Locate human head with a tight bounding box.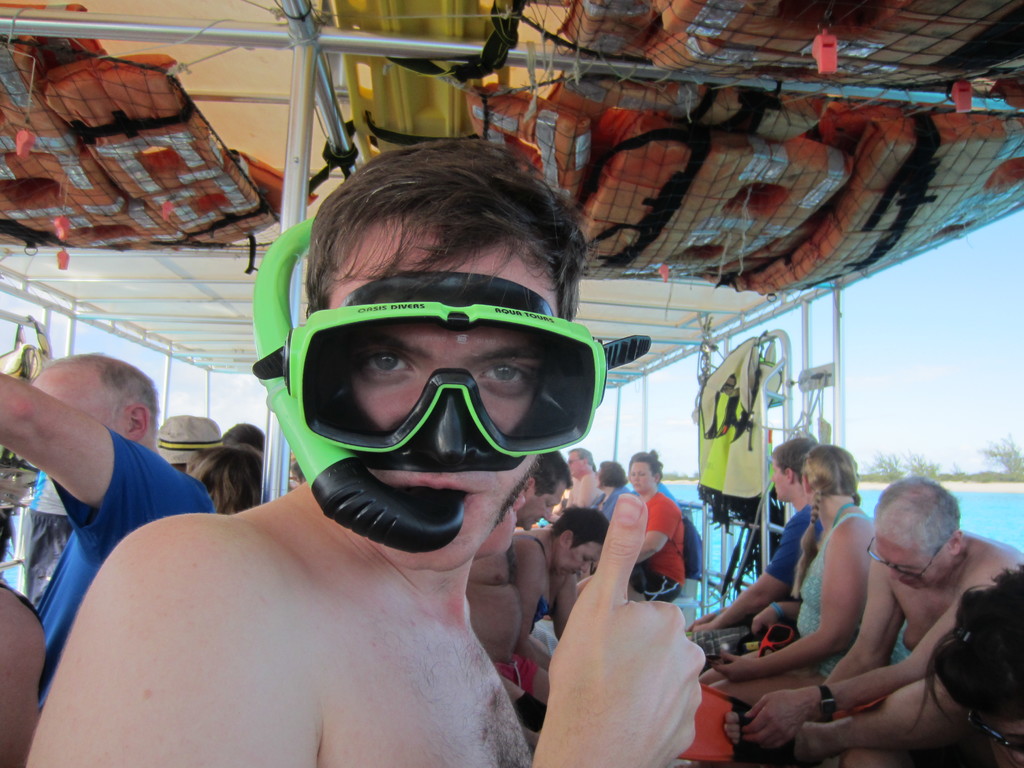
rect(596, 460, 620, 490).
